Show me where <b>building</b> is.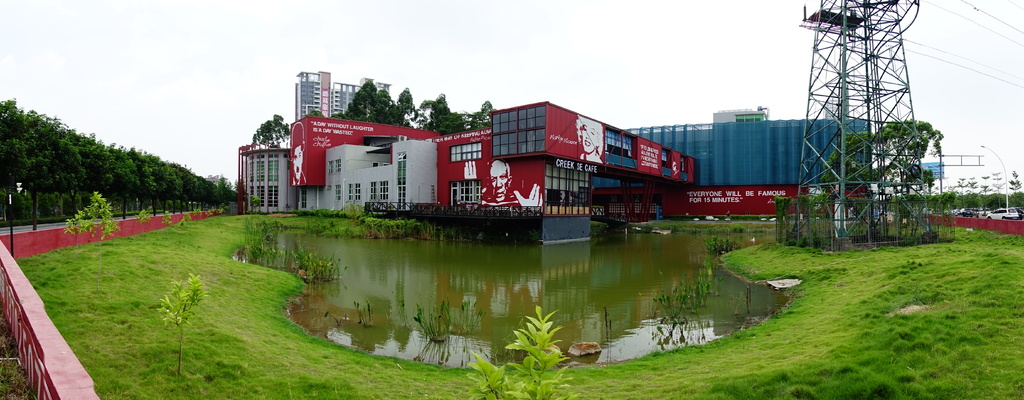
<b>building</b> is at (left=240, top=71, right=699, bottom=222).
